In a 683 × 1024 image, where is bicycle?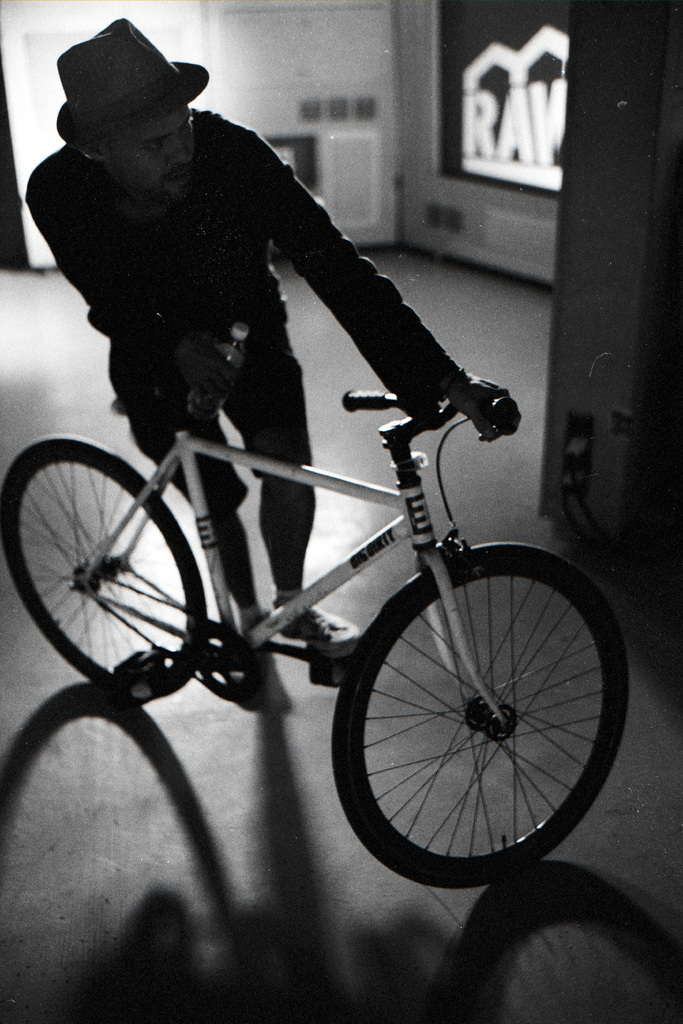
(2, 386, 631, 887).
